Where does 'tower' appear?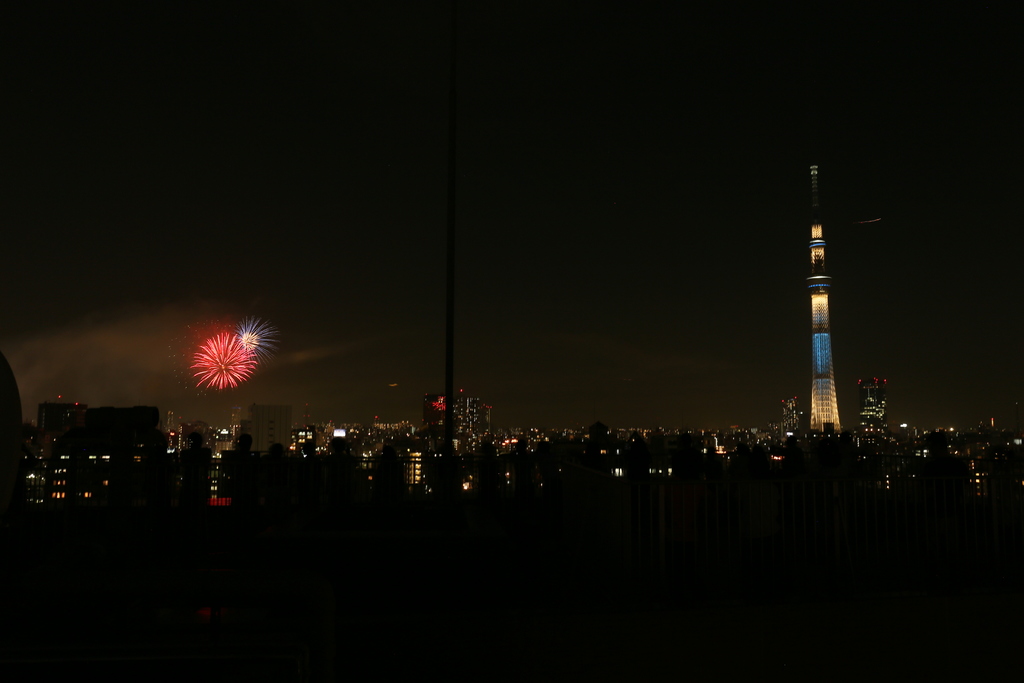
Appears at (left=785, top=171, right=876, bottom=418).
